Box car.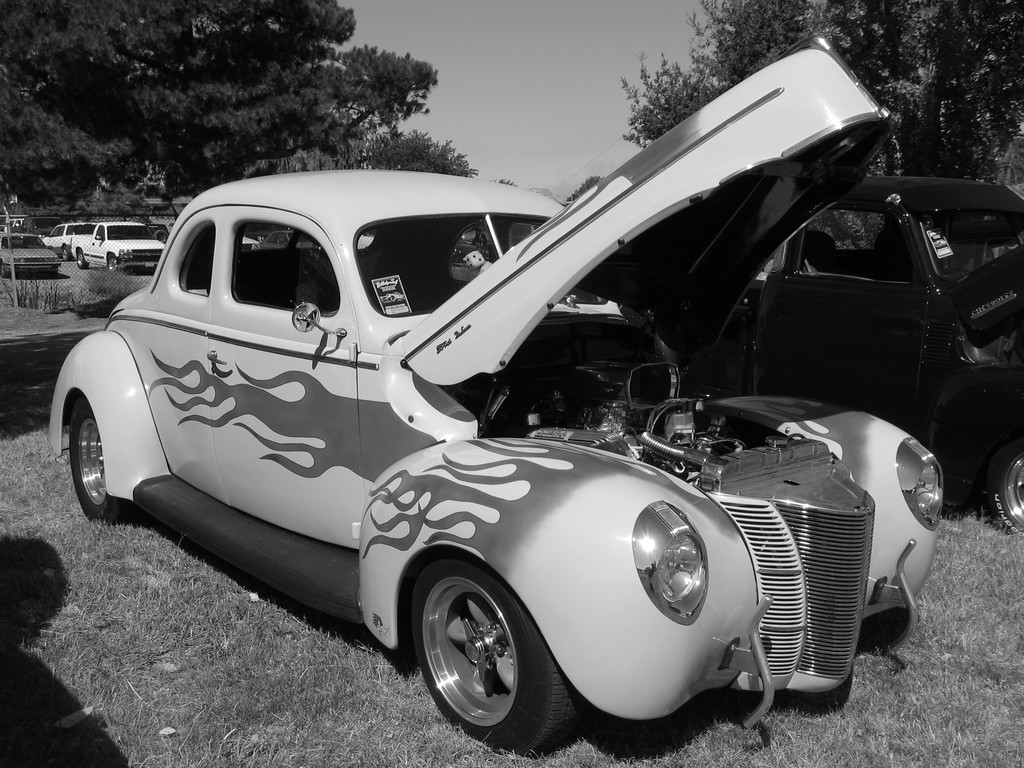
[45, 36, 942, 757].
